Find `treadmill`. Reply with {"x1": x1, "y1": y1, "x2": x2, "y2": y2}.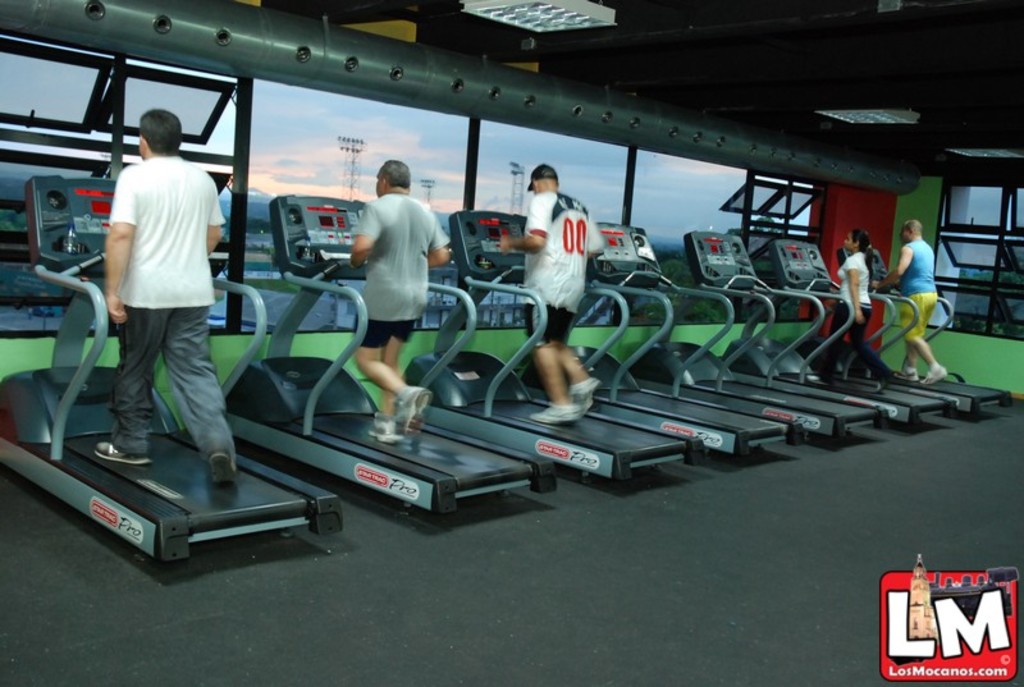
{"x1": 410, "y1": 215, "x2": 707, "y2": 484}.
